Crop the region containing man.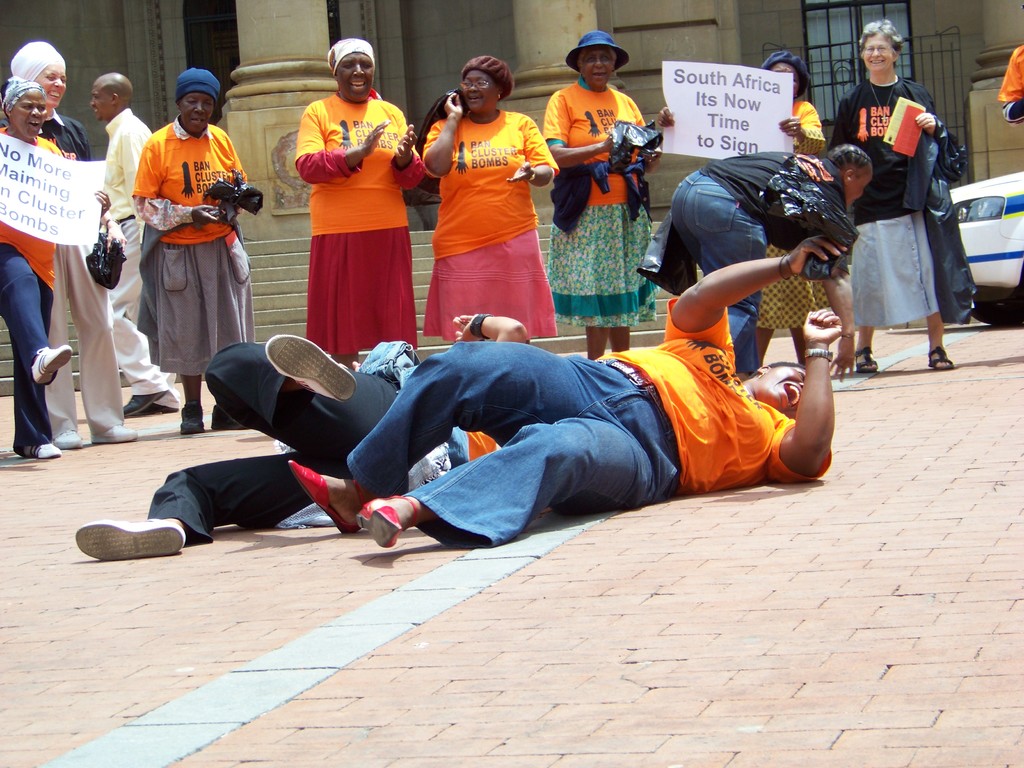
Crop region: (x1=96, y1=63, x2=159, y2=422).
